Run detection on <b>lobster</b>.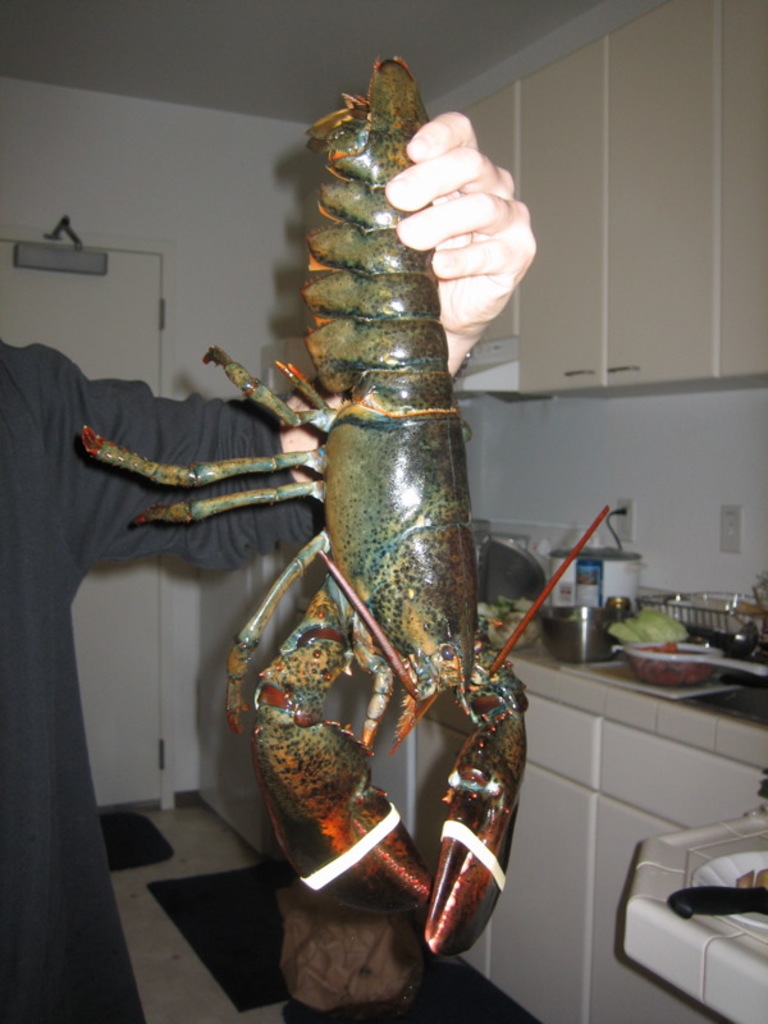
Result: left=70, top=51, right=616, bottom=968.
